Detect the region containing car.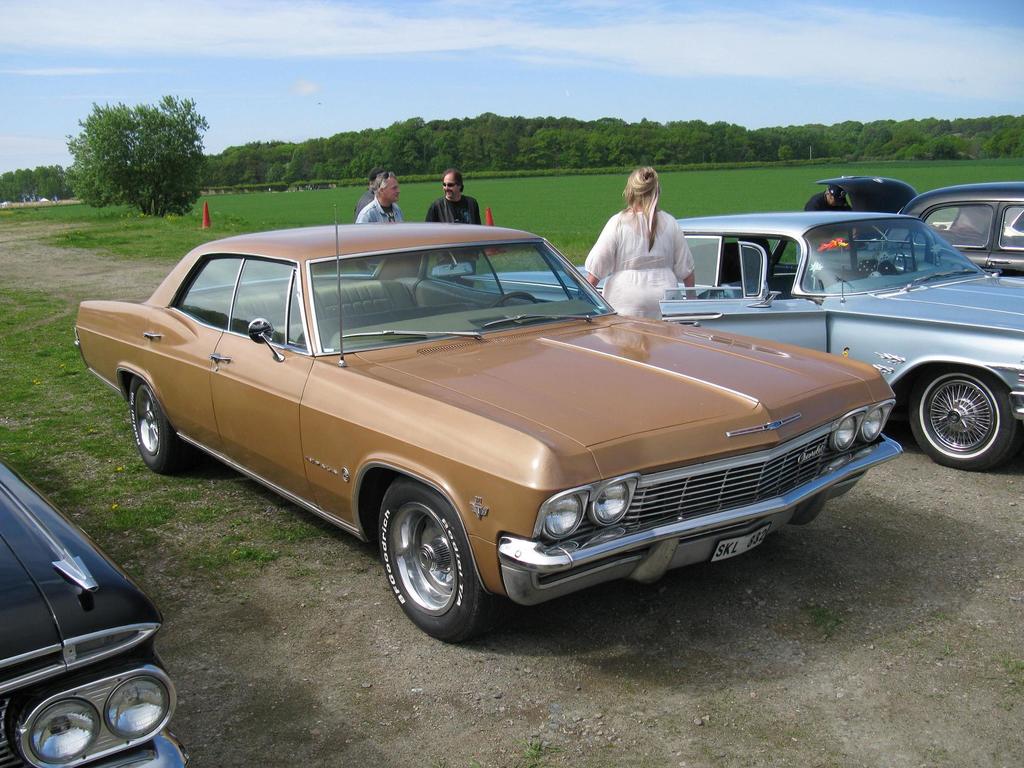
bbox(97, 240, 887, 641).
